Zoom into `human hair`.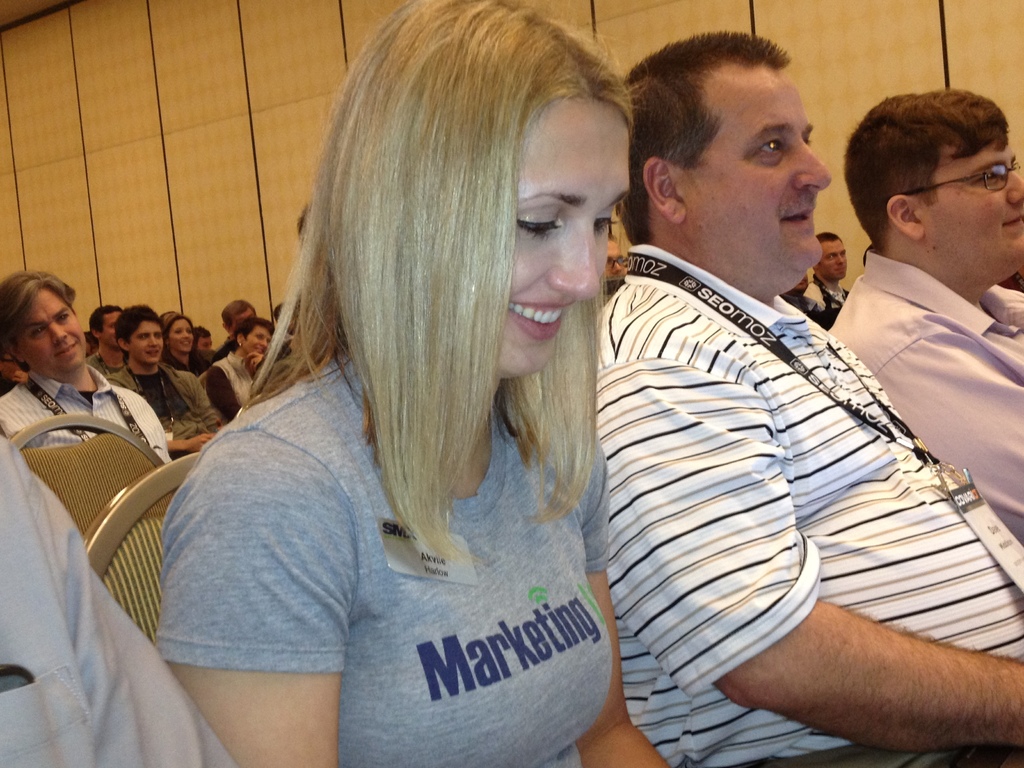
Zoom target: <bbox>88, 304, 120, 344</bbox>.
